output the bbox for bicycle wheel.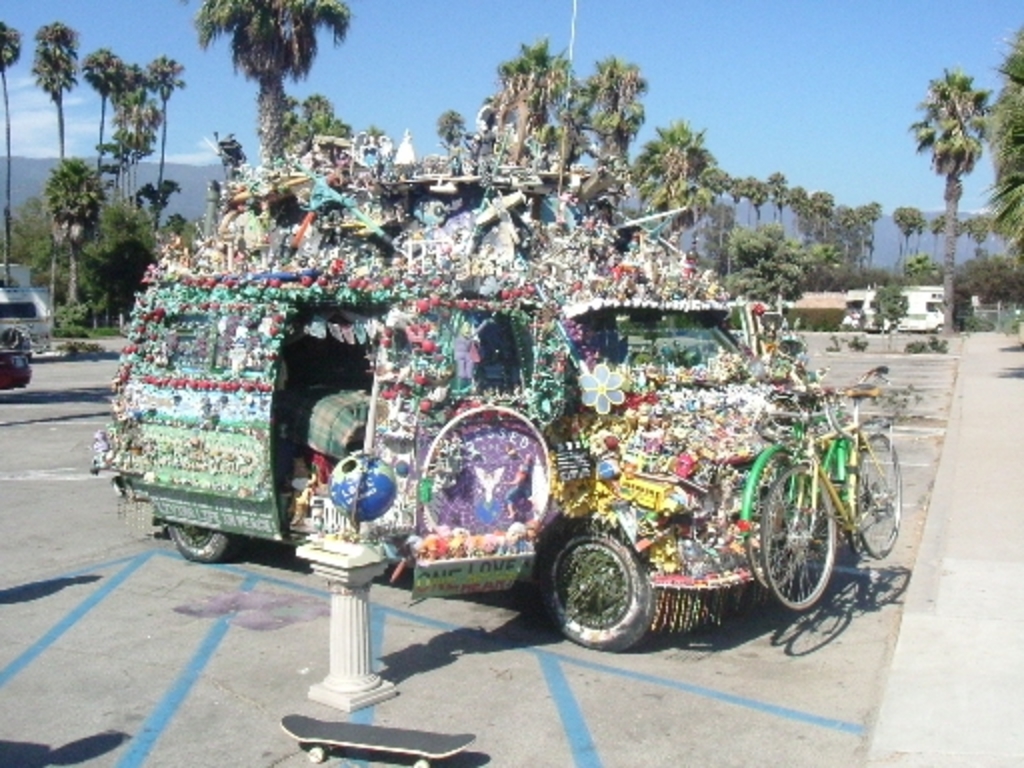
x1=738 y1=452 x2=816 y2=592.
